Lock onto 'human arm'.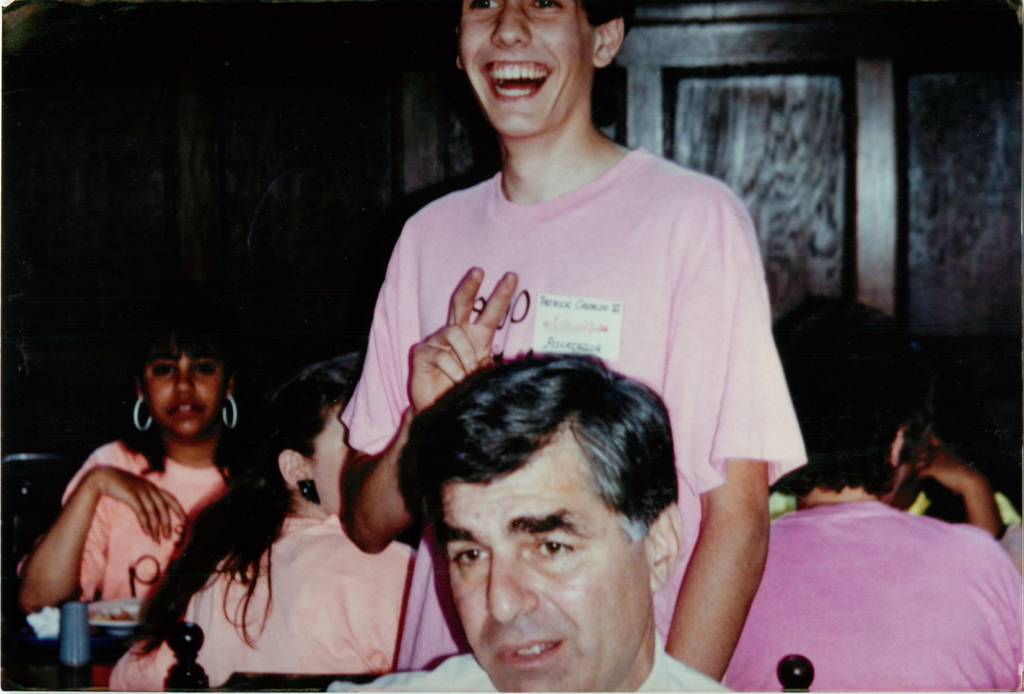
Locked: (left=667, top=404, right=777, bottom=677).
